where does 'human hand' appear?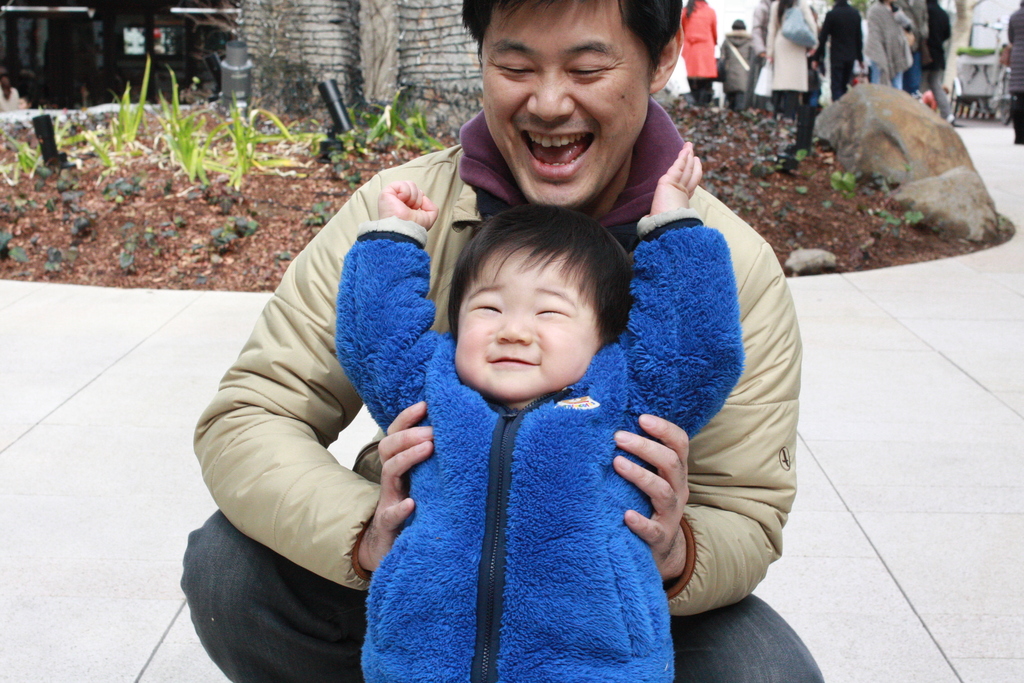
Appears at bbox=(376, 398, 435, 572).
